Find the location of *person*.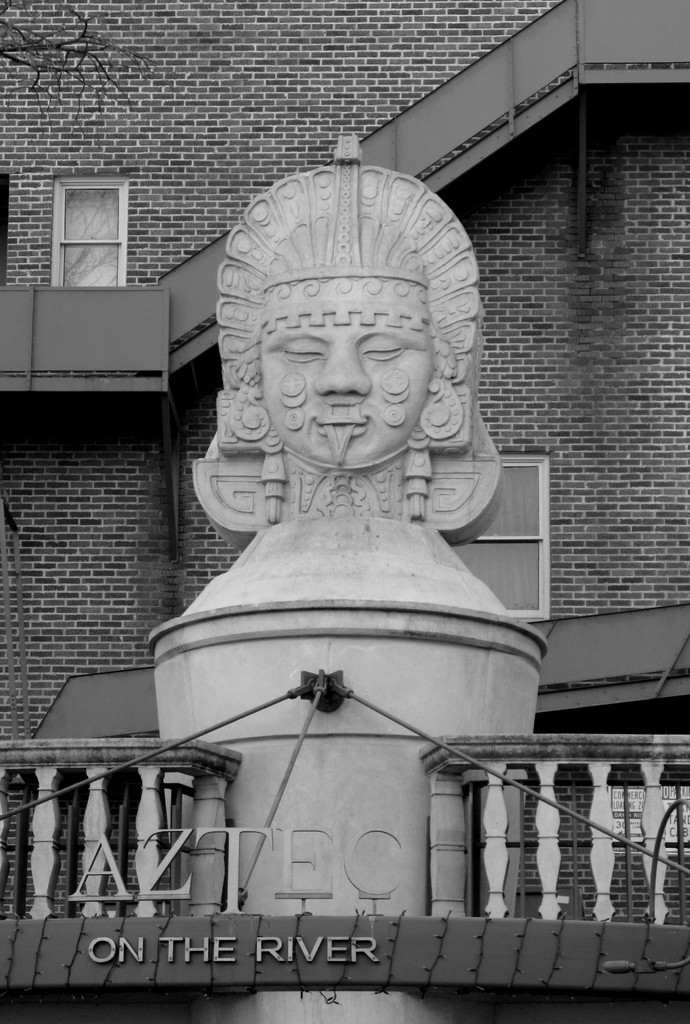
Location: 183/132/504/515.
